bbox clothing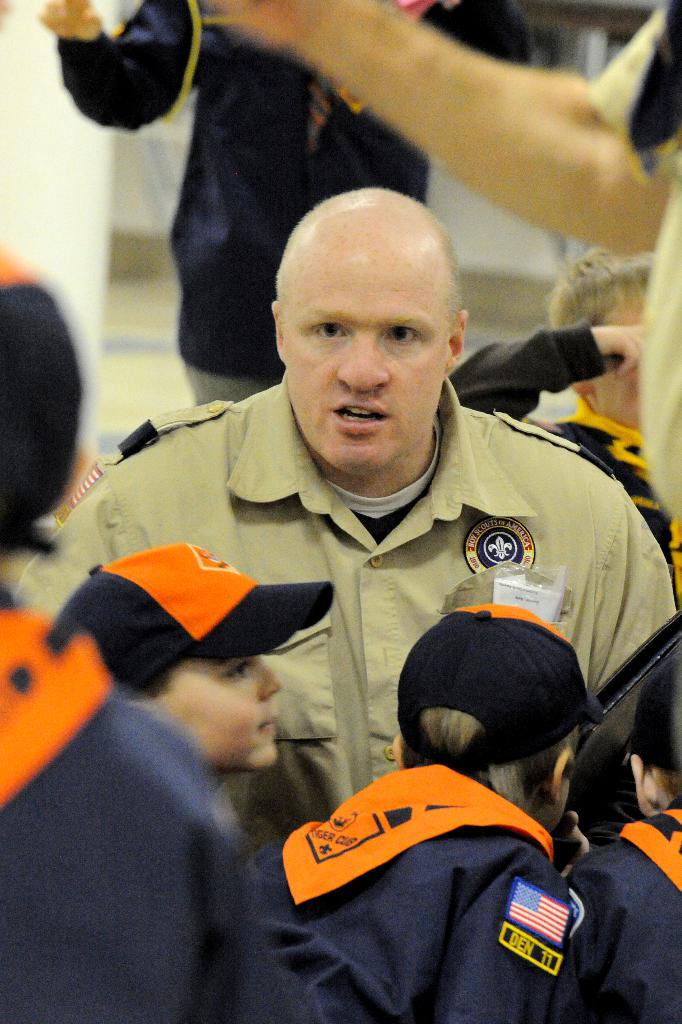
left=90, top=342, right=637, bottom=943
